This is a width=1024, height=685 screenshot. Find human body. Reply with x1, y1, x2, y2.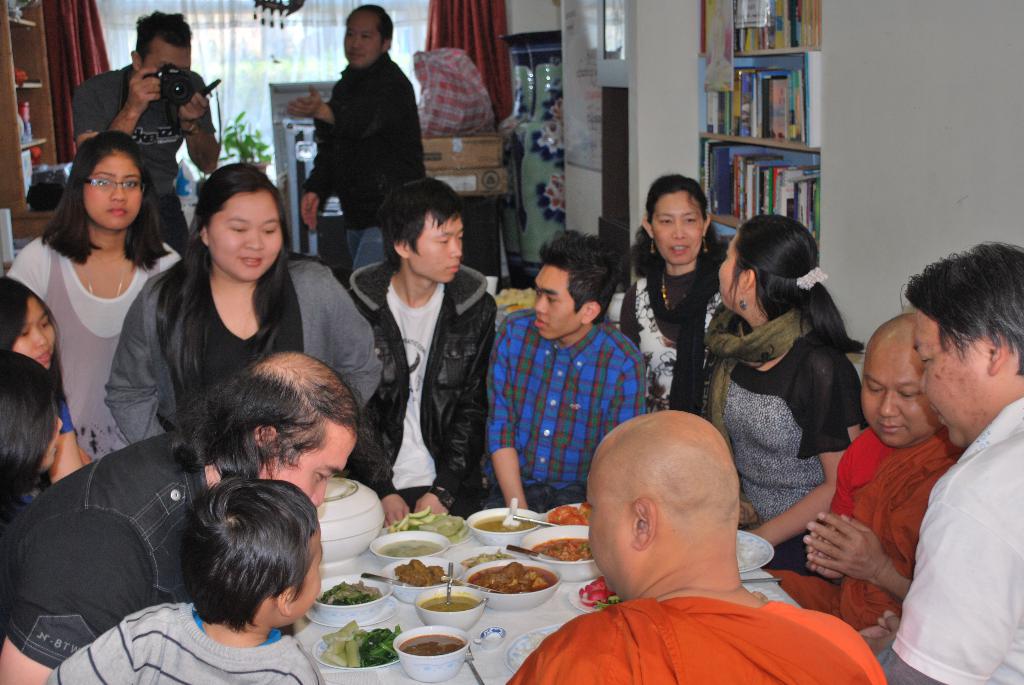
342, 267, 497, 526.
